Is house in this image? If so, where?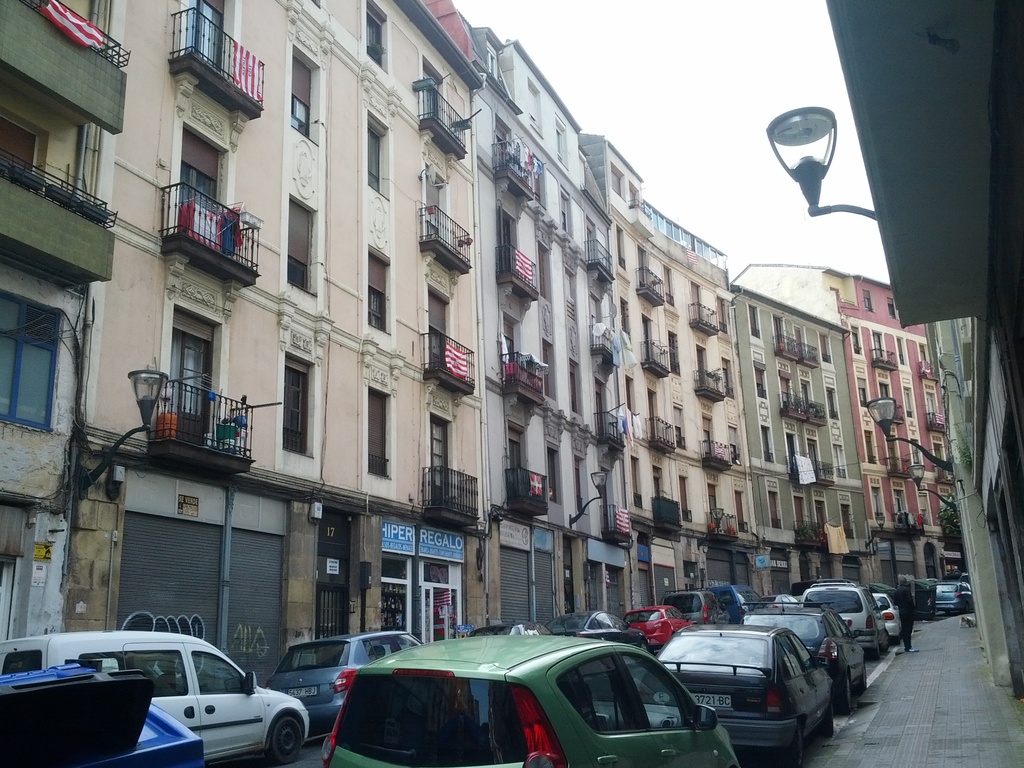
Yes, at bbox=[737, 260, 953, 552].
